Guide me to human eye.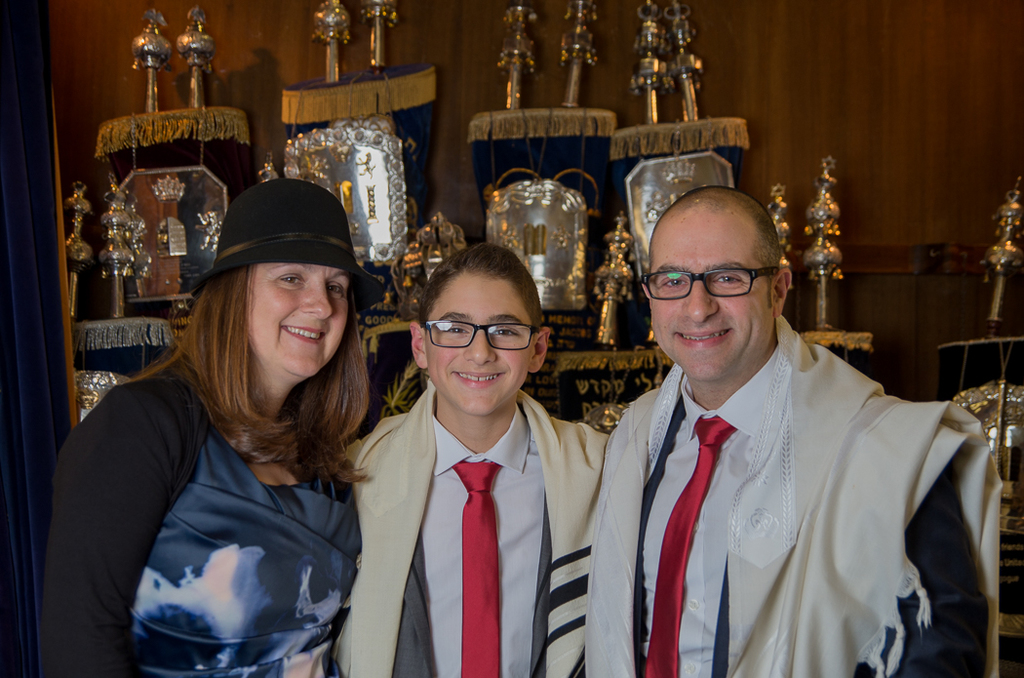
Guidance: 439, 319, 469, 339.
